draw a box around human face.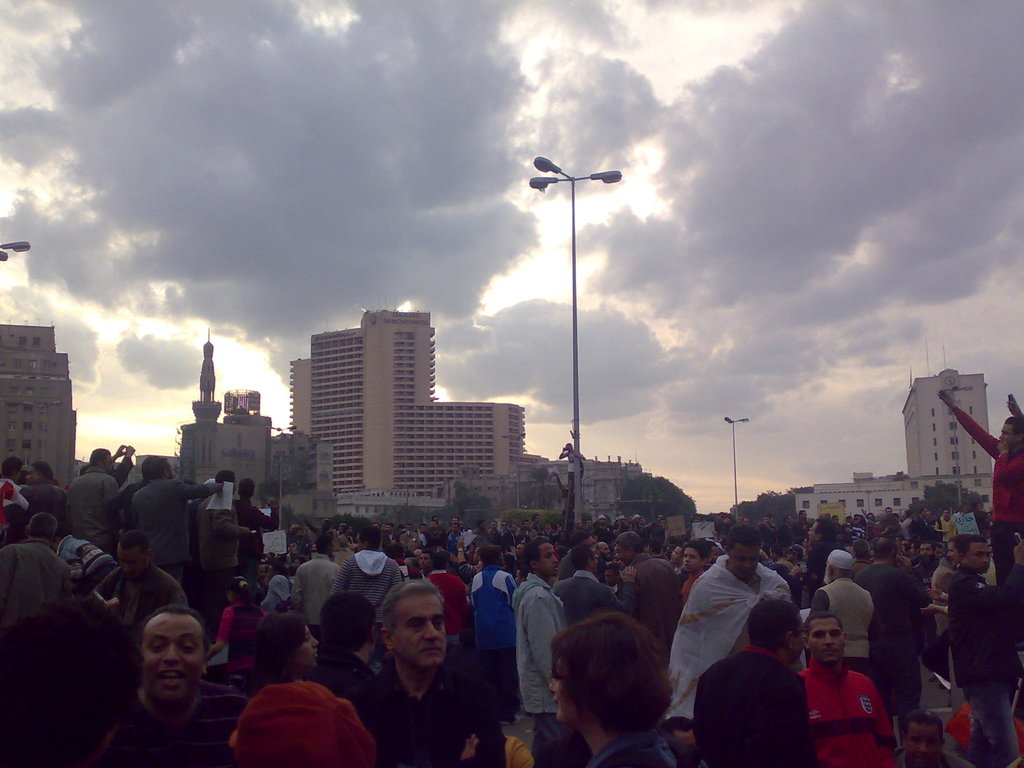
BBox(996, 422, 1017, 452).
